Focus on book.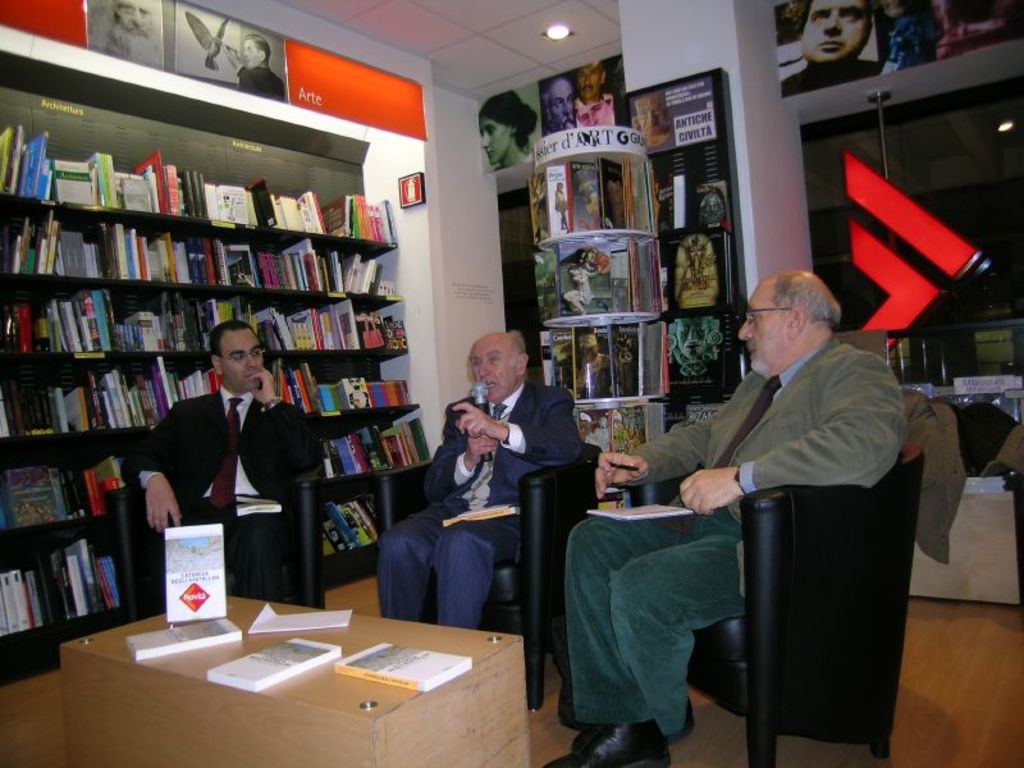
Focused at BBox(209, 634, 338, 690).
